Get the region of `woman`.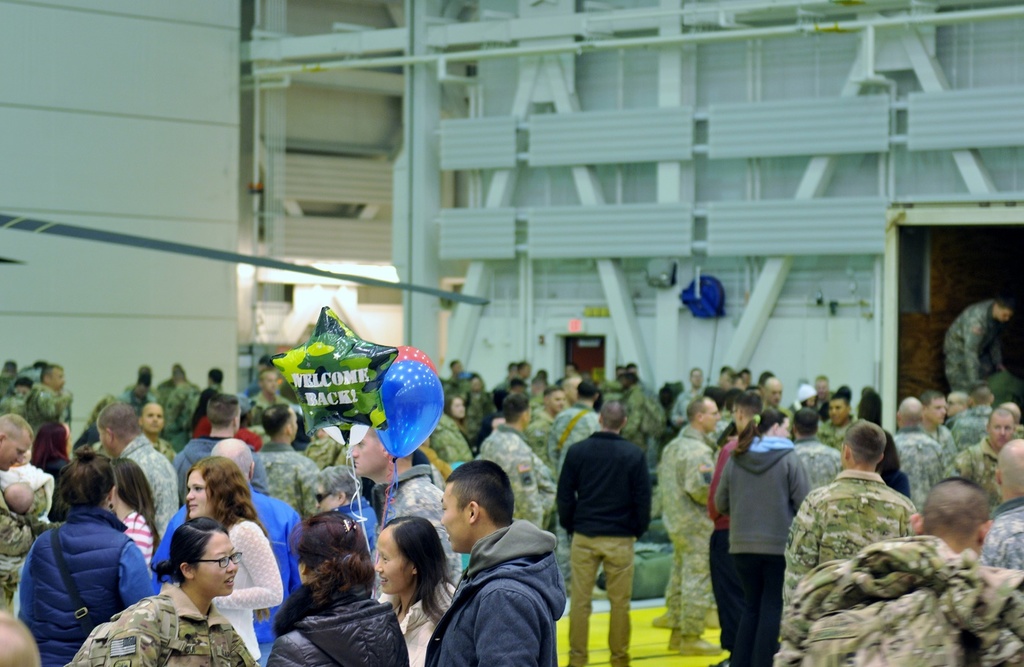
[x1=19, y1=449, x2=153, y2=666].
